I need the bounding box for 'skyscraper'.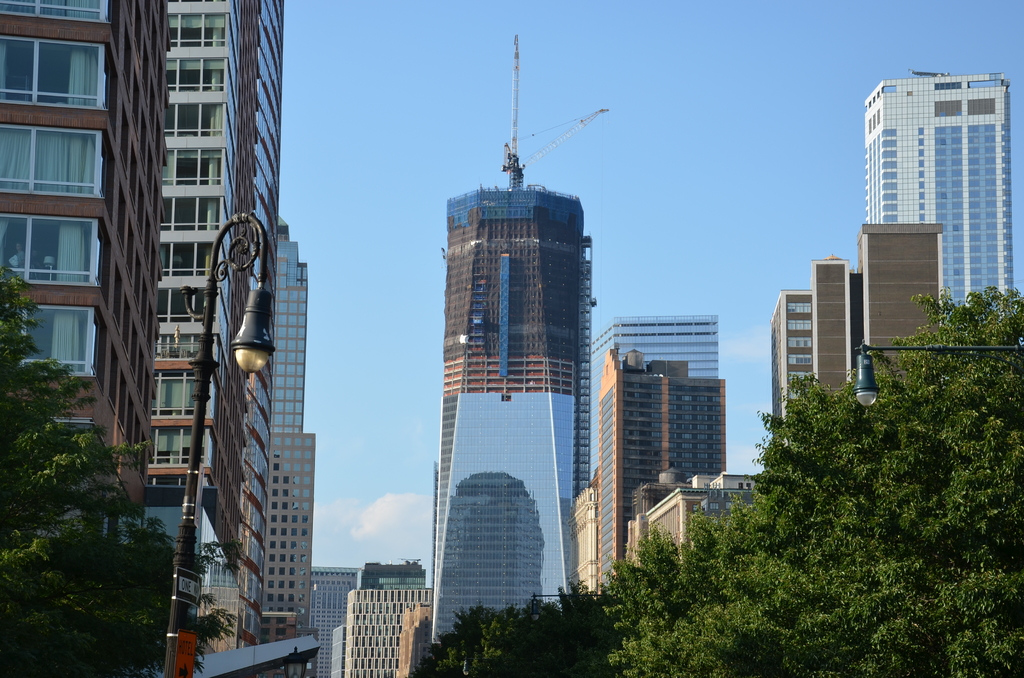
Here it is: <bbox>139, 0, 262, 677</bbox>.
